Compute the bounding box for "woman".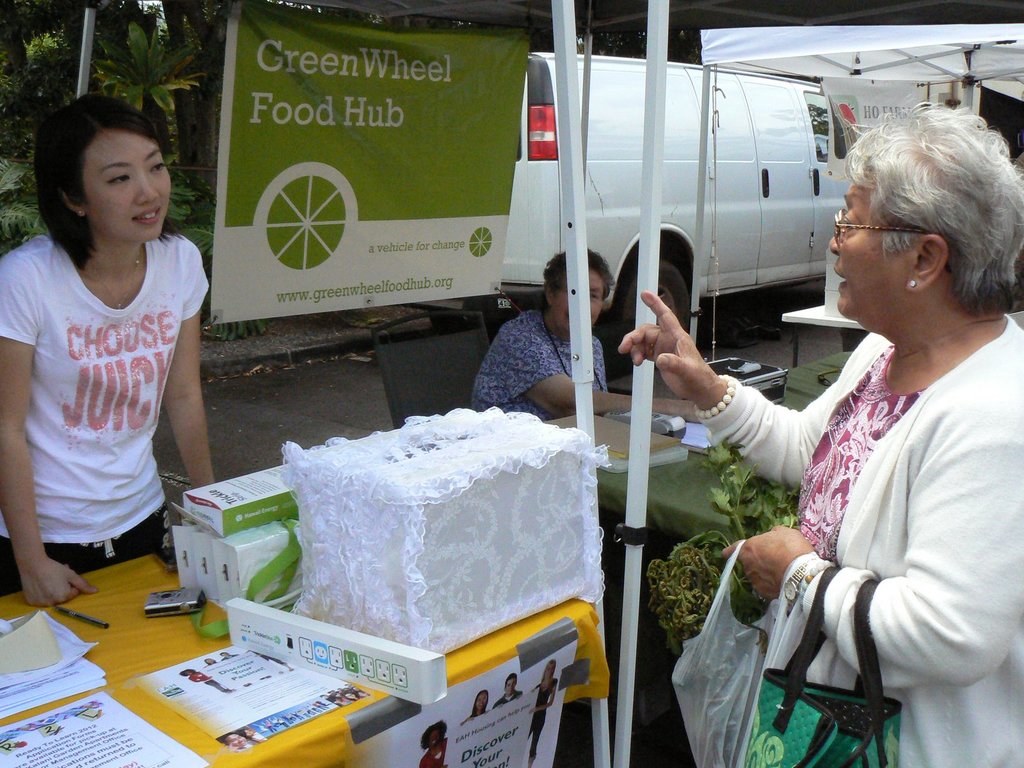
{"left": 469, "top": 244, "right": 697, "bottom": 429}.
